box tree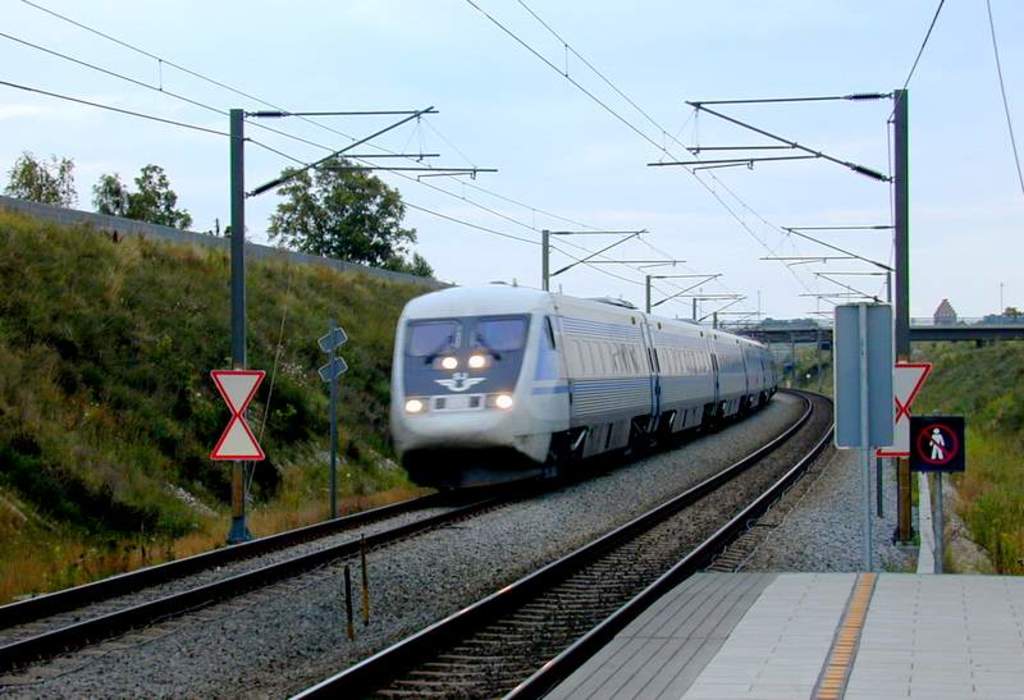
91,154,197,229
